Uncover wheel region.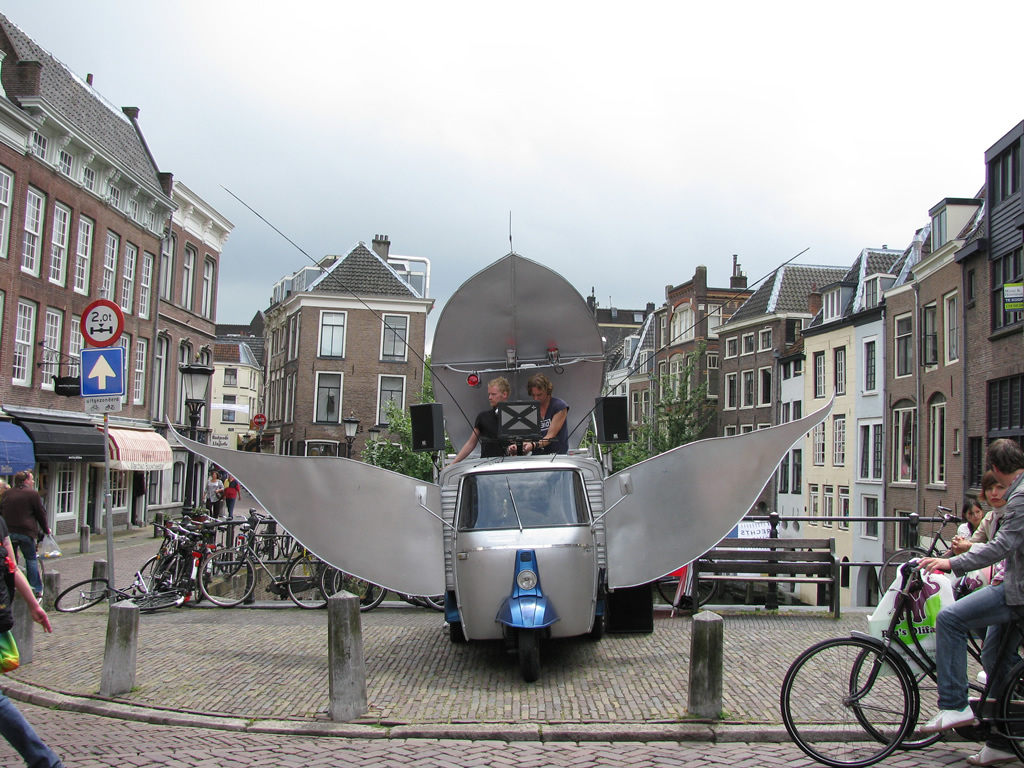
Uncovered: 332 567 388 614.
